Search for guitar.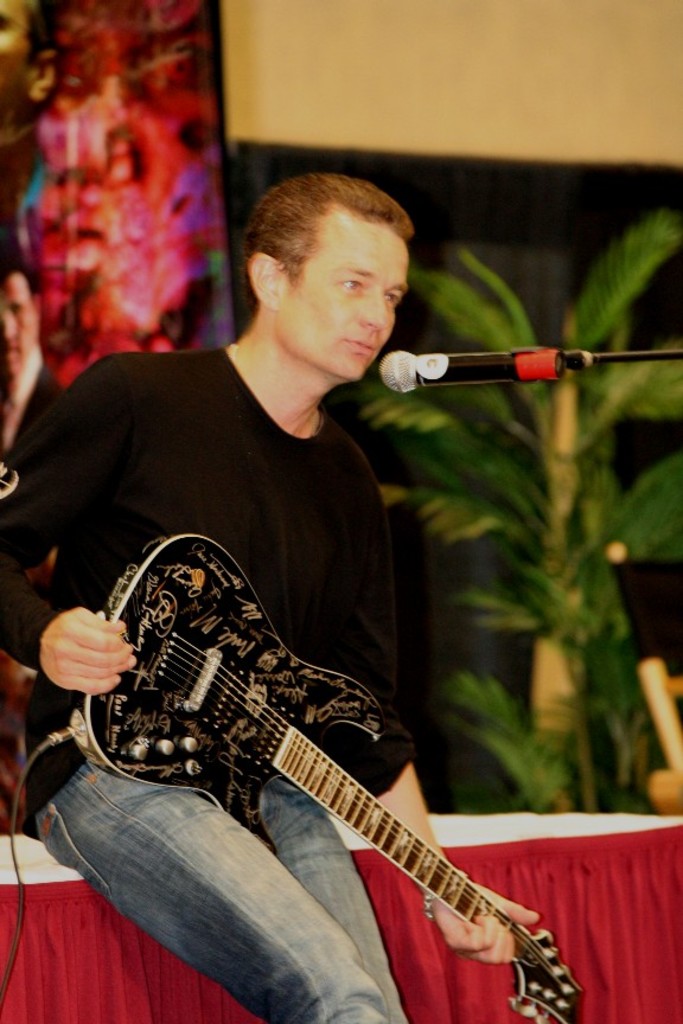
Found at 69 532 591 1023.
